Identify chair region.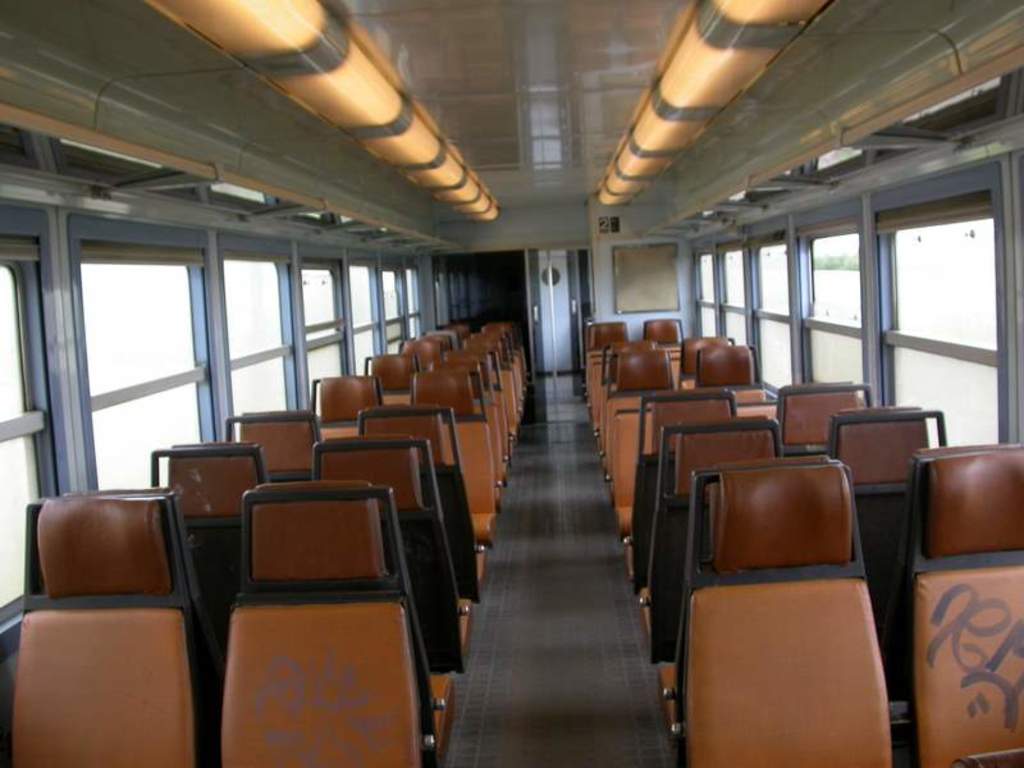
Region: 603 343 669 419.
